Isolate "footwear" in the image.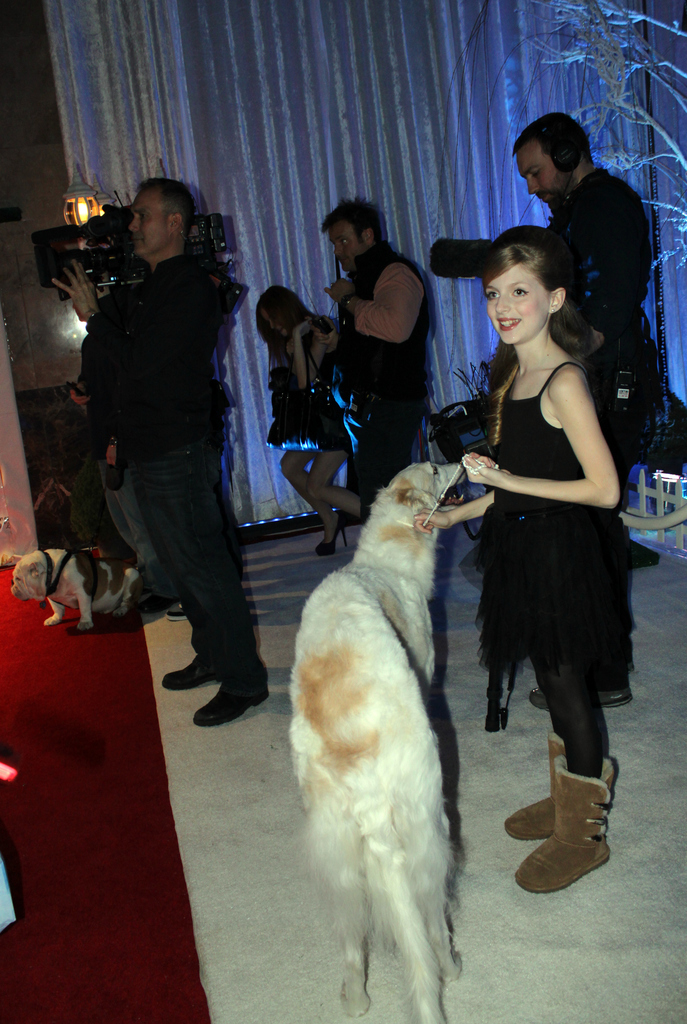
Isolated region: bbox=[505, 732, 585, 851].
